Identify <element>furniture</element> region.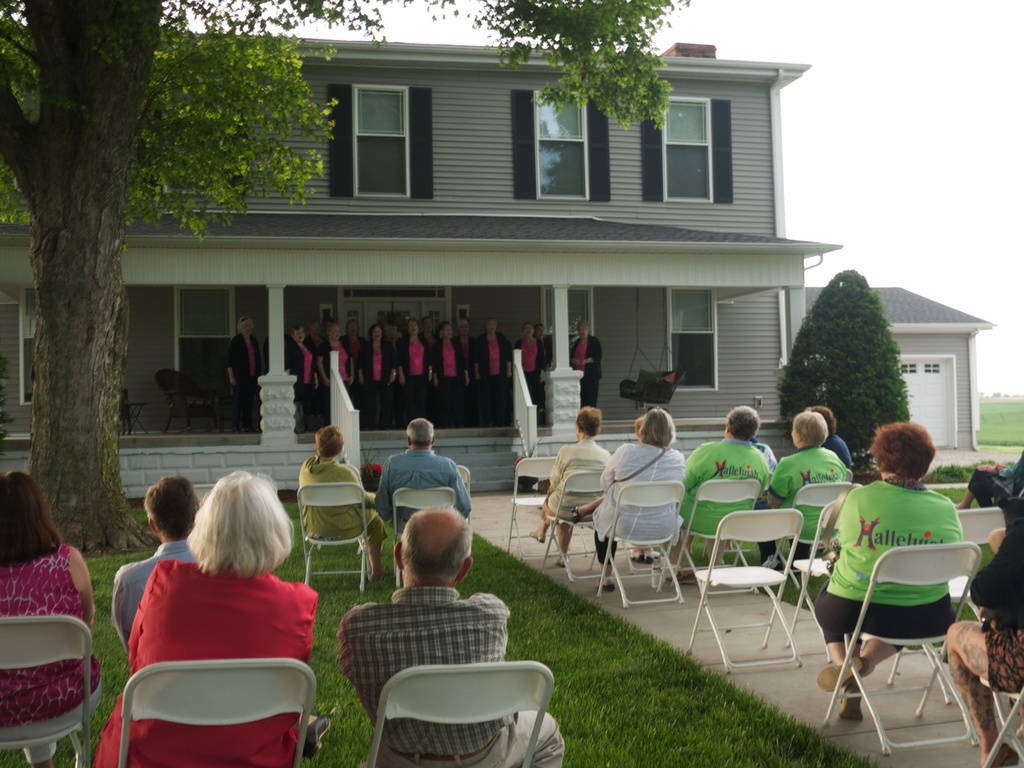
Region: bbox=(123, 664, 318, 767).
